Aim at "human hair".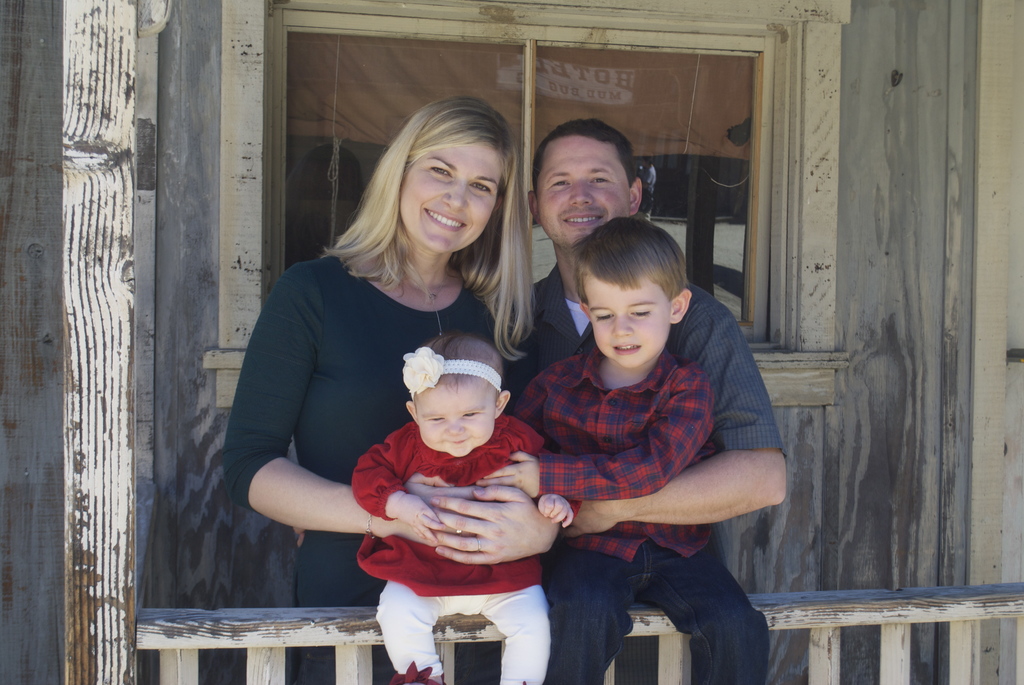
Aimed at (515, 118, 648, 189).
